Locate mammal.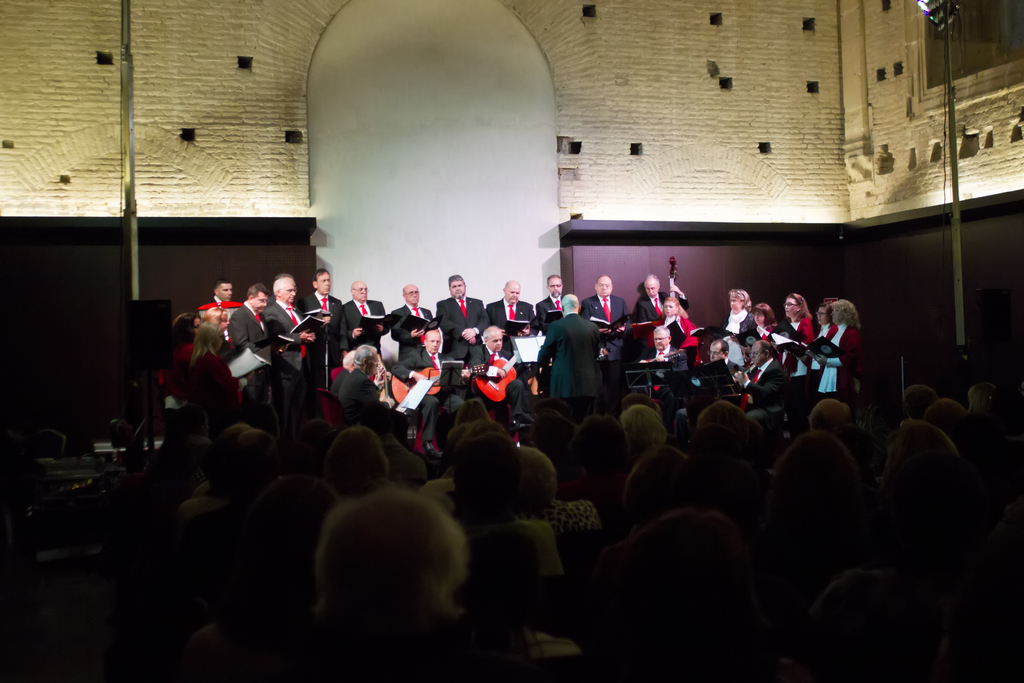
Bounding box: rect(532, 292, 604, 418).
